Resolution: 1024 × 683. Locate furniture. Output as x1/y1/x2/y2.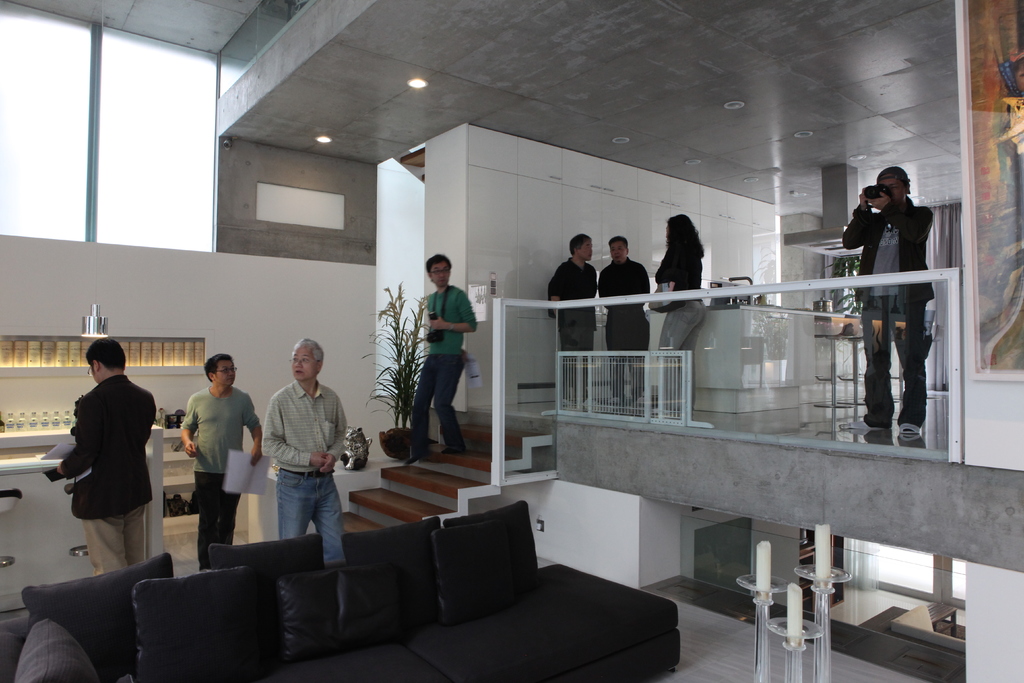
797/536/844/610.
